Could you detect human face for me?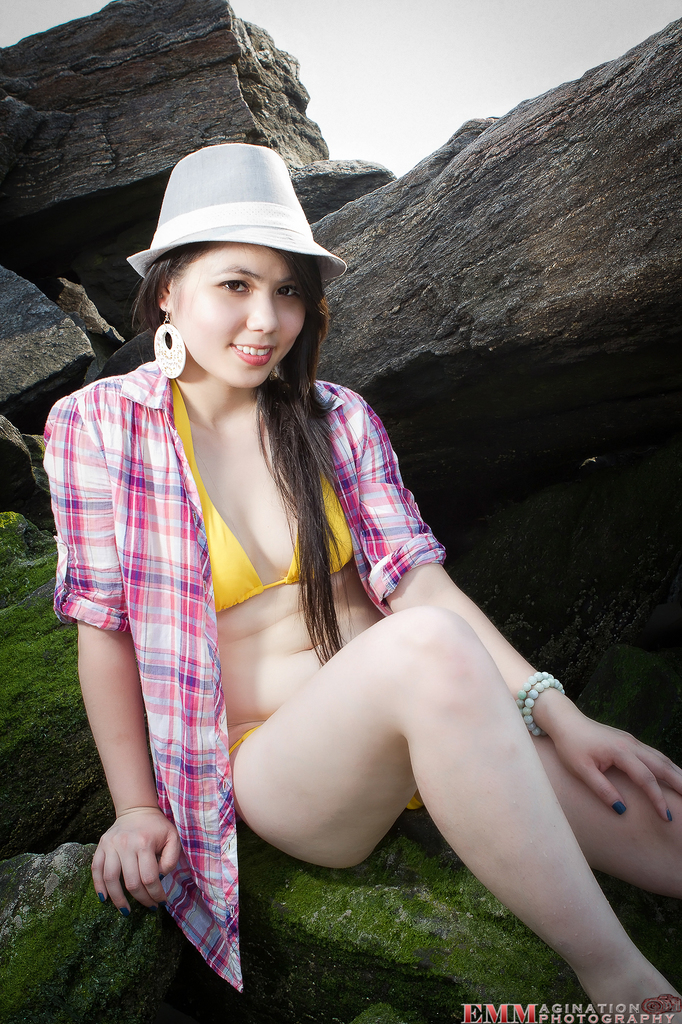
Detection result: 168, 244, 306, 391.
